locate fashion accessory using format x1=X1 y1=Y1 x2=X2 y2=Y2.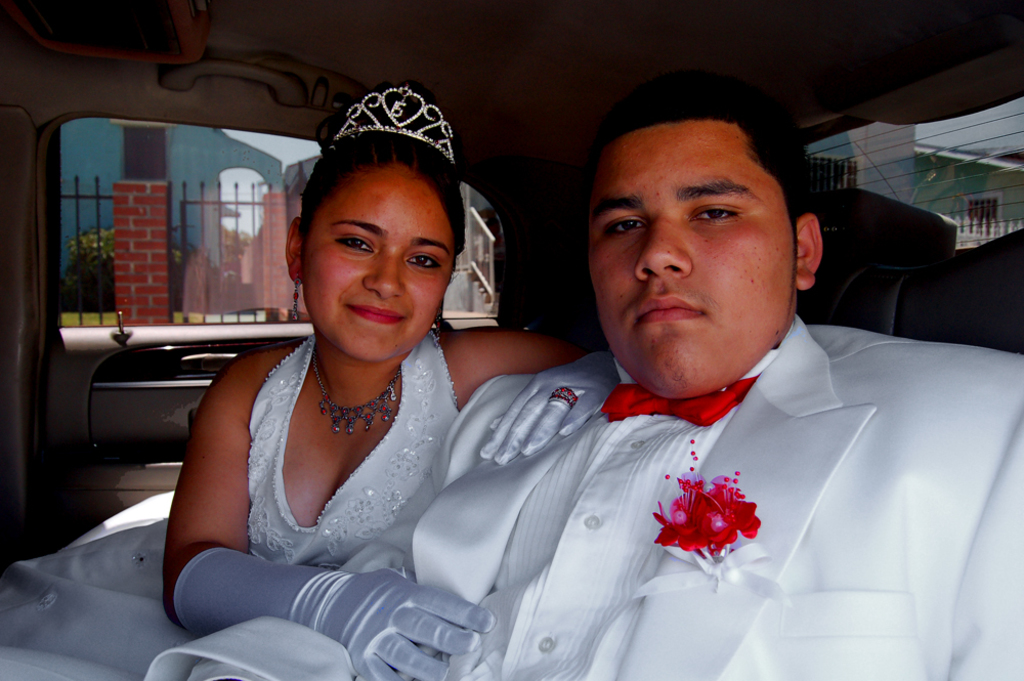
x1=305 y1=348 x2=404 y2=437.
